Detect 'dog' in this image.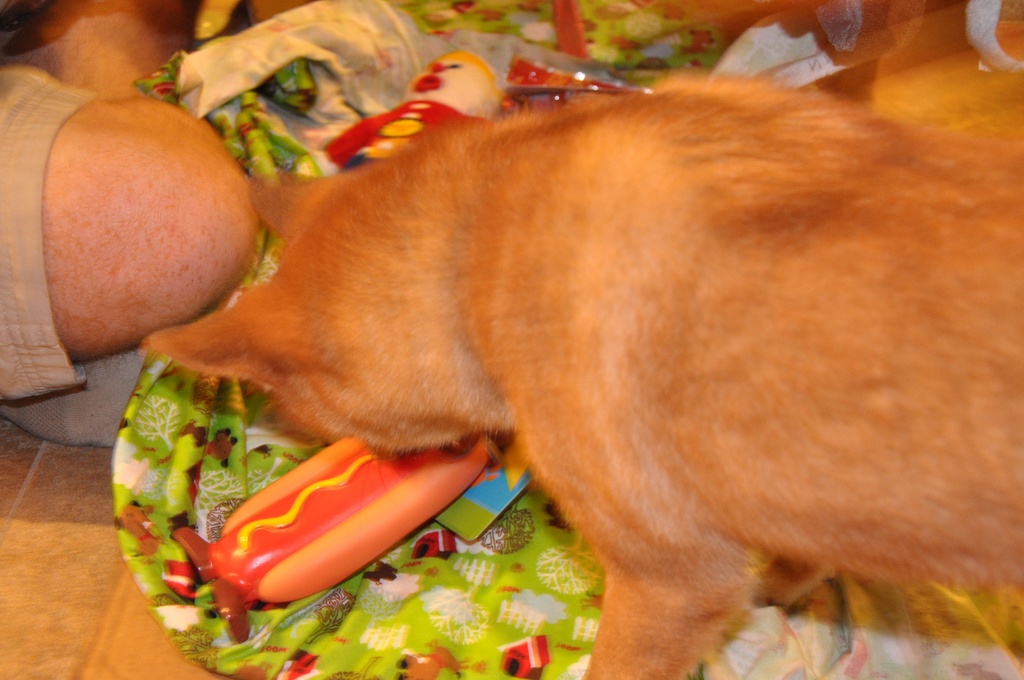
Detection: 138,67,1021,679.
